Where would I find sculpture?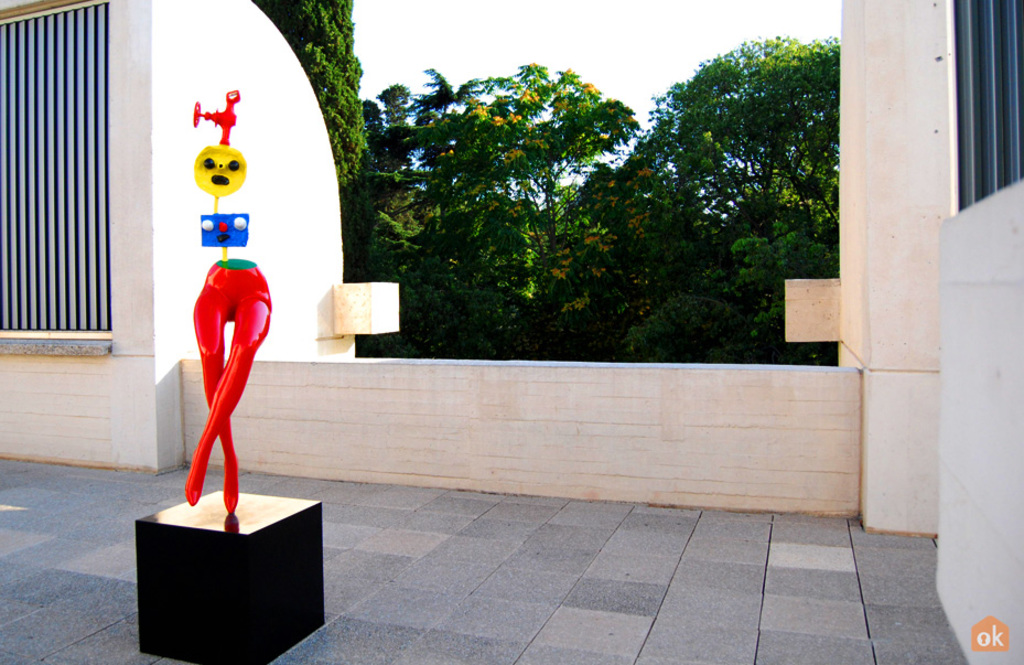
At (left=161, top=155, right=284, bottom=545).
